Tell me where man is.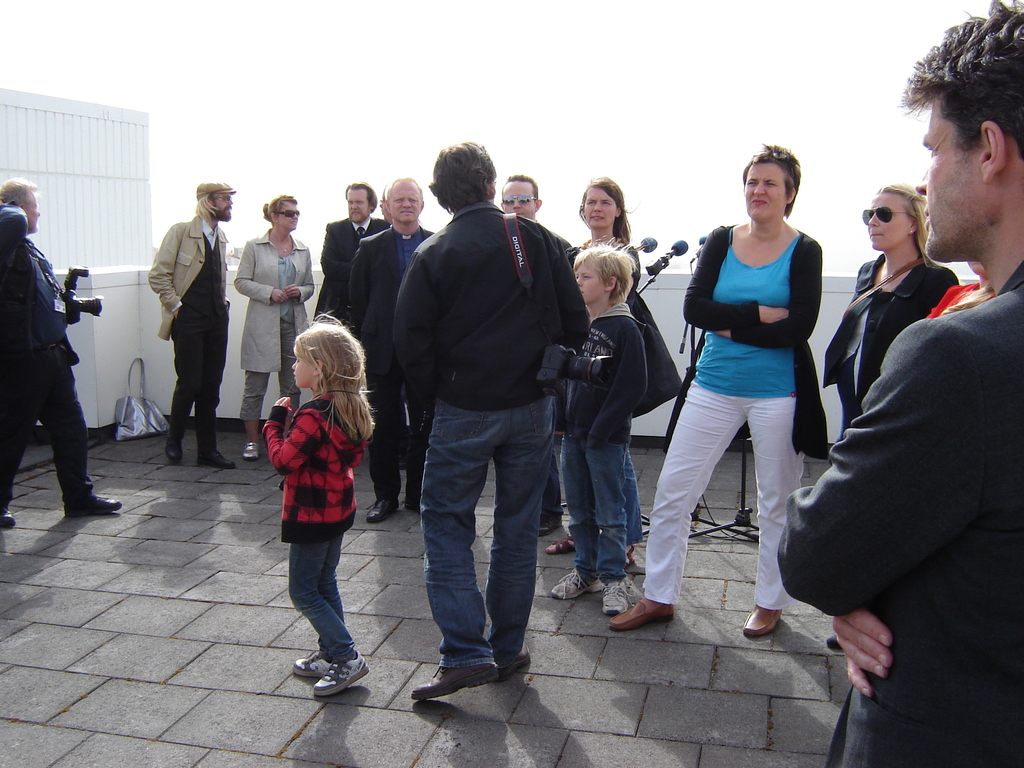
man is at 0/176/118/531.
